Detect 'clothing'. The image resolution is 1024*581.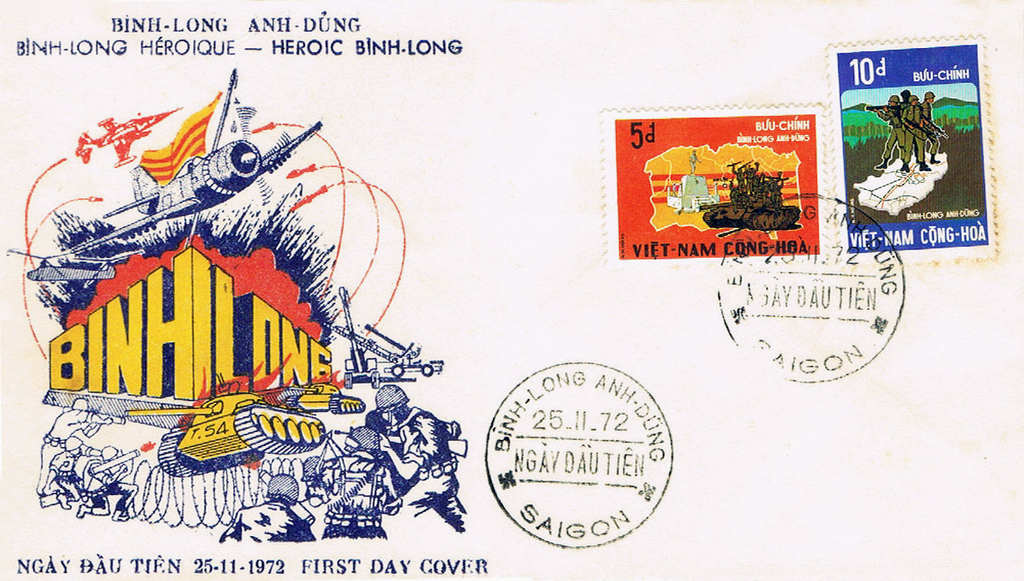
{"left": 85, "top": 450, "right": 134, "bottom": 520}.
